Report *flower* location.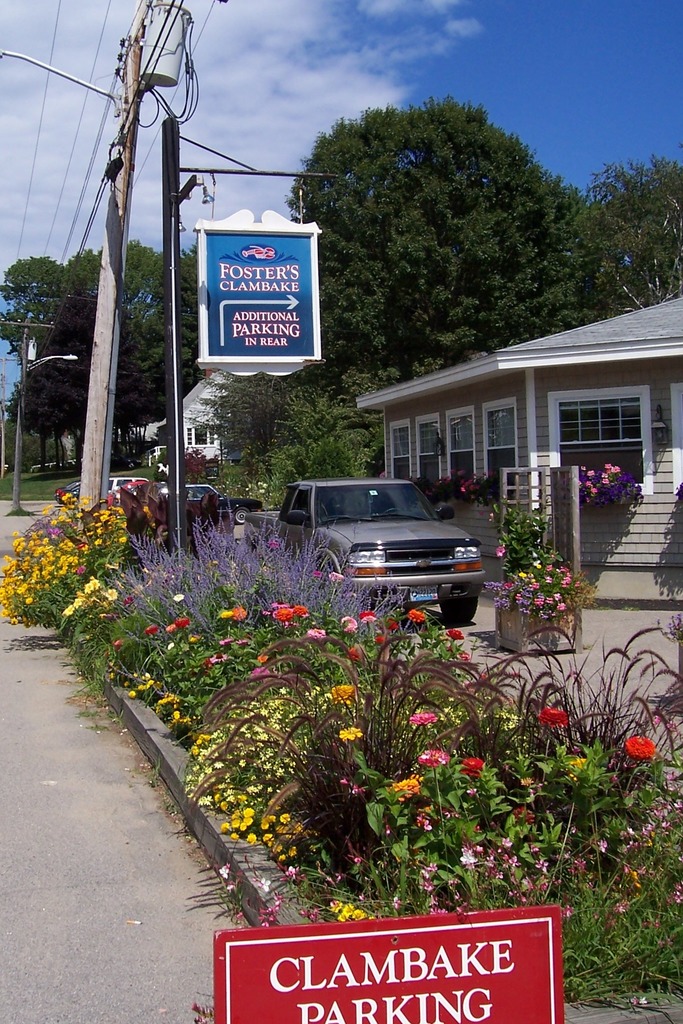
Report: select_region(402, 608, 423, 624).
